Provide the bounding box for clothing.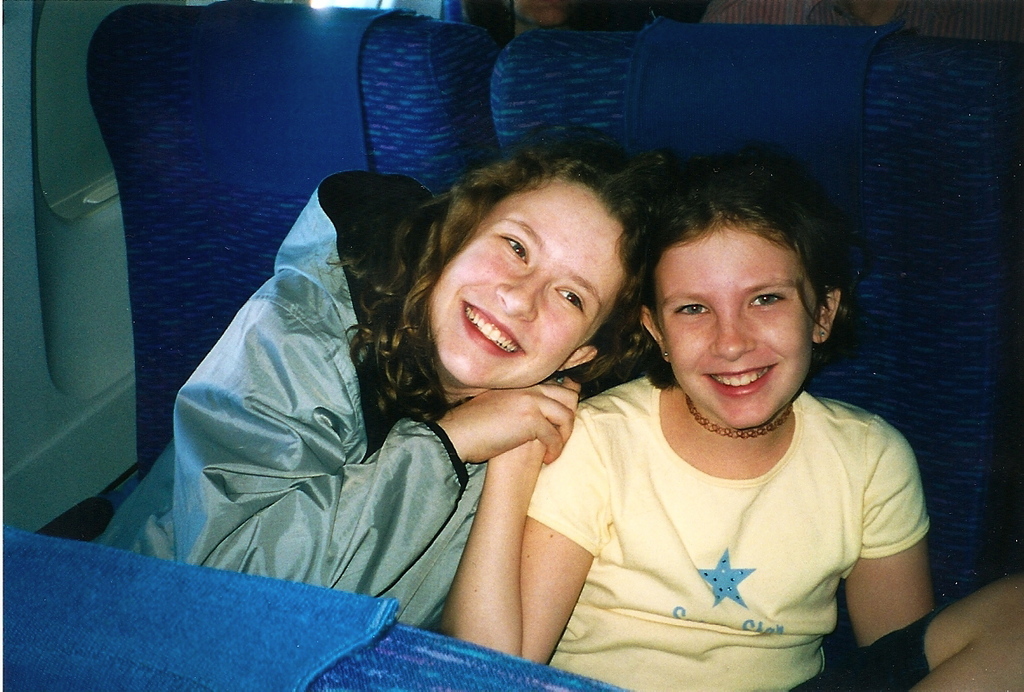
(x1=501, y1=363, x2=941, y2=668).
